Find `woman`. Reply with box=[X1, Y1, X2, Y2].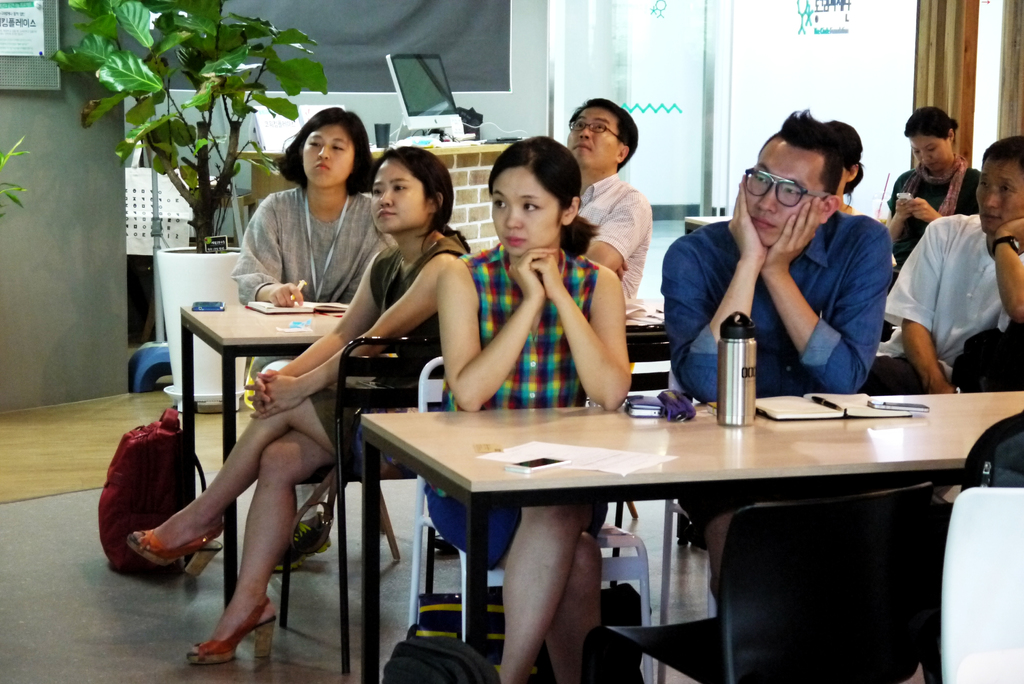
box=[813, 117, 861, 216].
